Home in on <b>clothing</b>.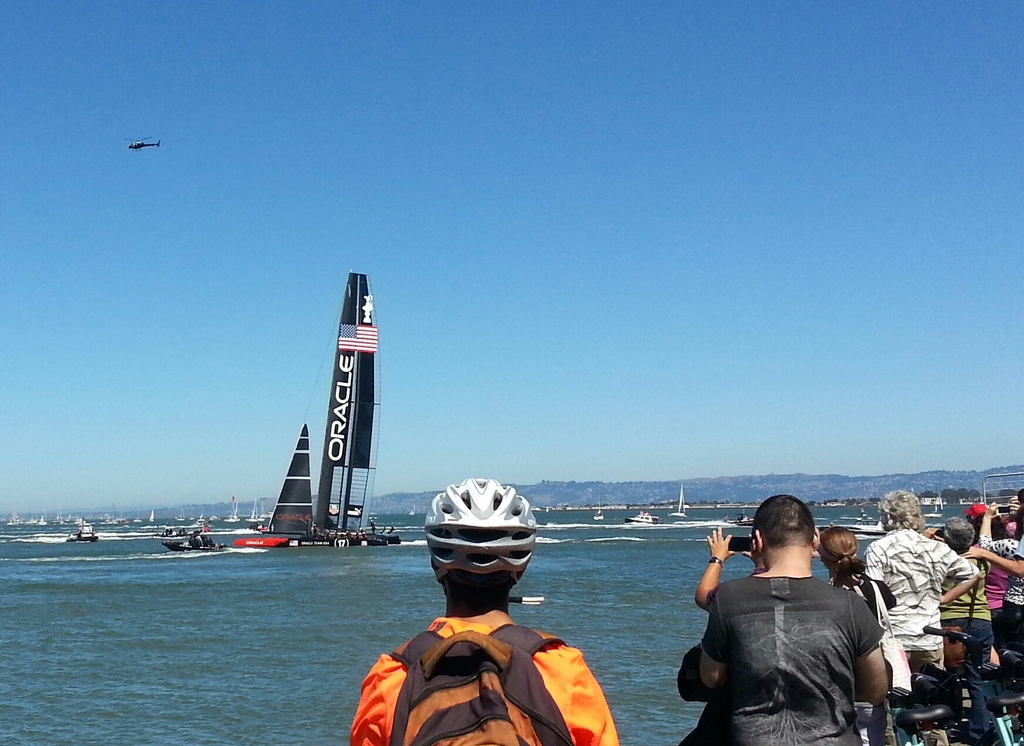
Homed in at Rect(834, 577, 894, 631).
